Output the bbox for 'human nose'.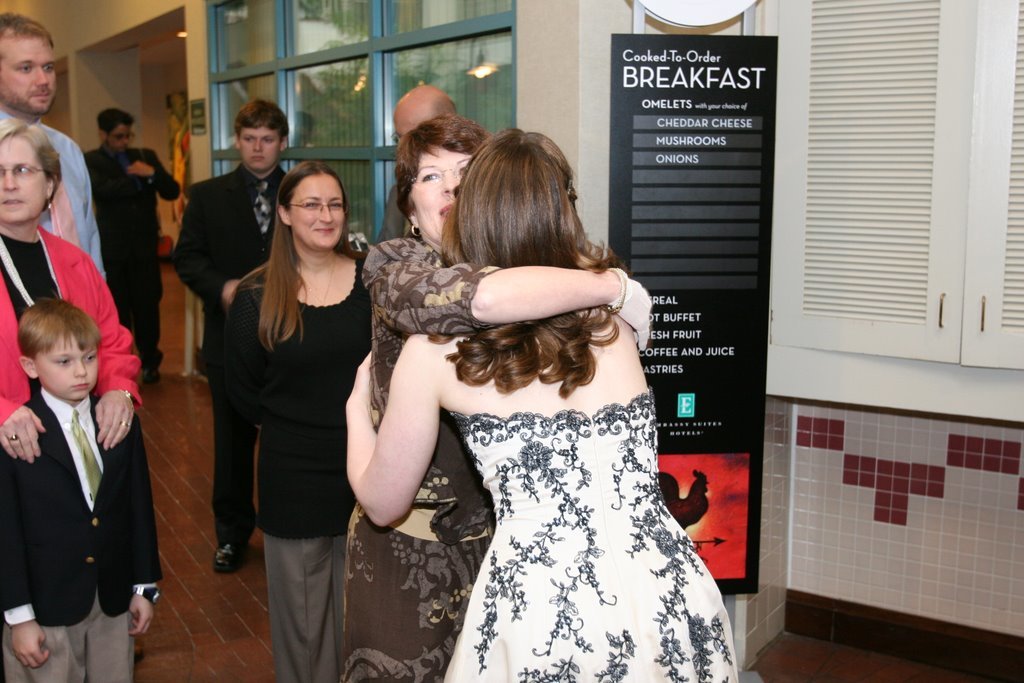
<box>73,360,86,376</box>.
